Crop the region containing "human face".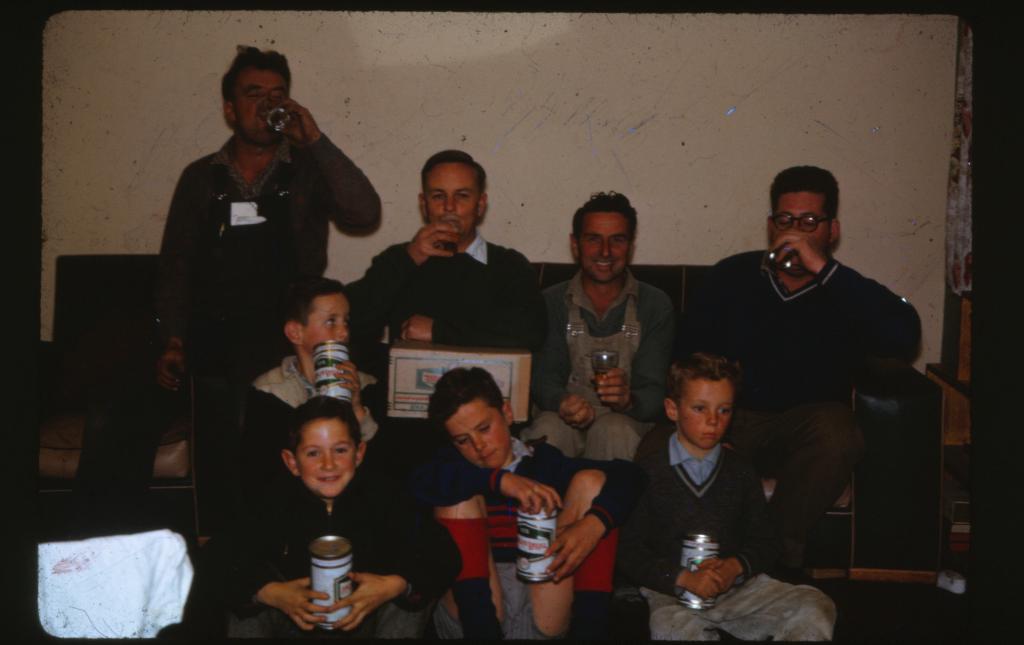
Crop region: <region>769, 192, 824, 255</region>.
